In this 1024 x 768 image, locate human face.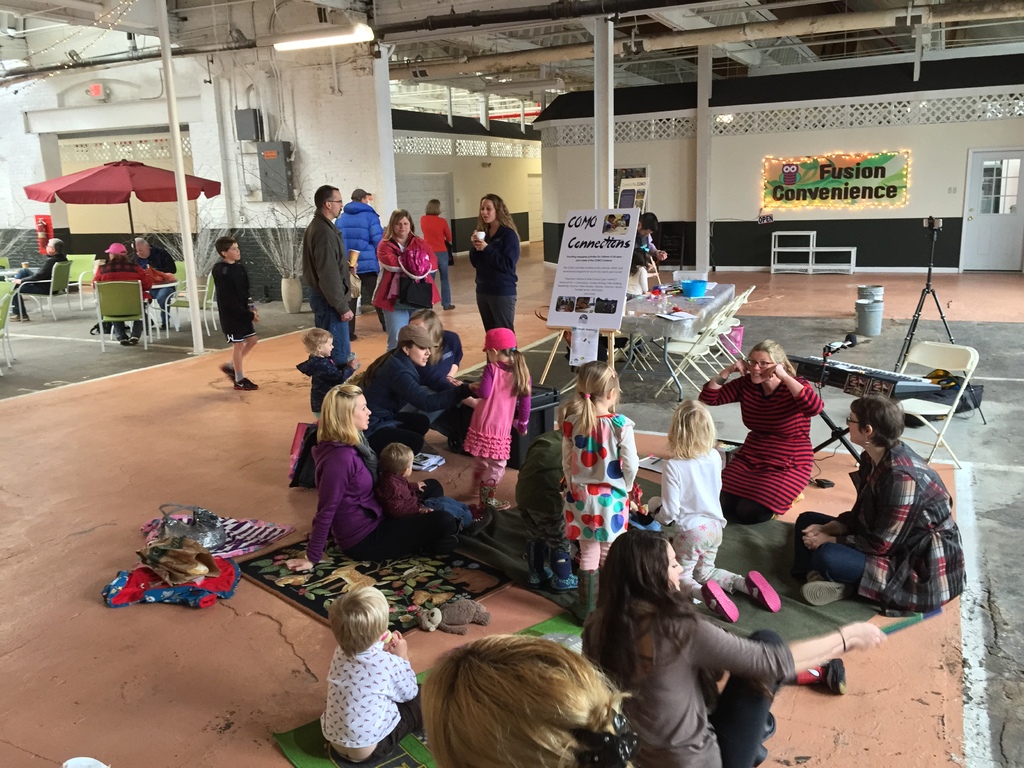
Bounding box: detection(479, 196, 497, 220).
